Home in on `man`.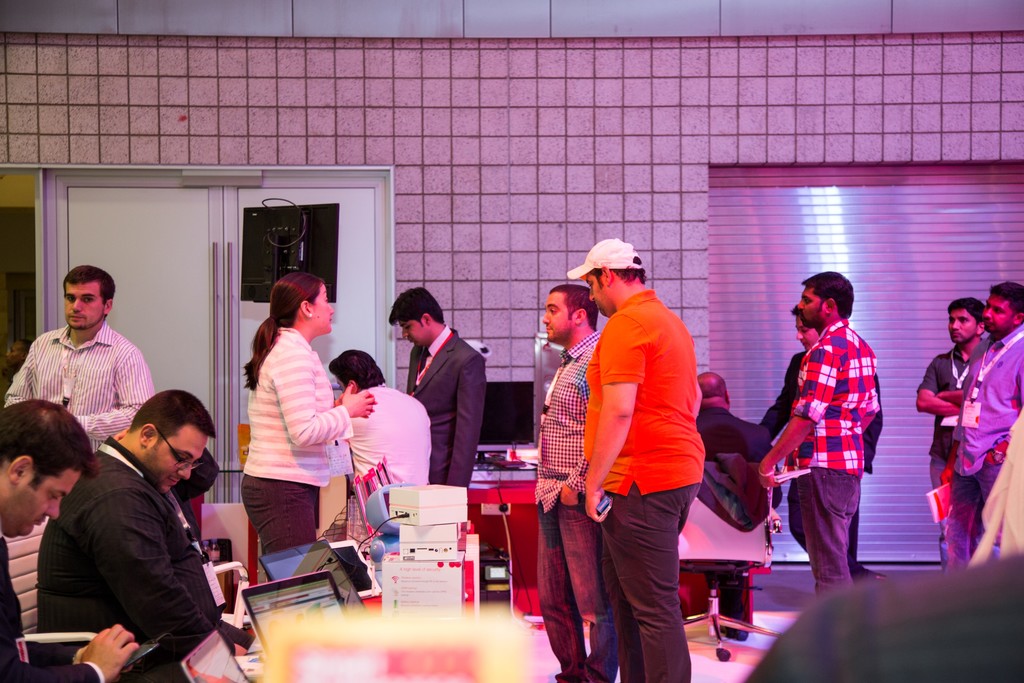
Homed in at BBox(2, 263, 153, 465).
